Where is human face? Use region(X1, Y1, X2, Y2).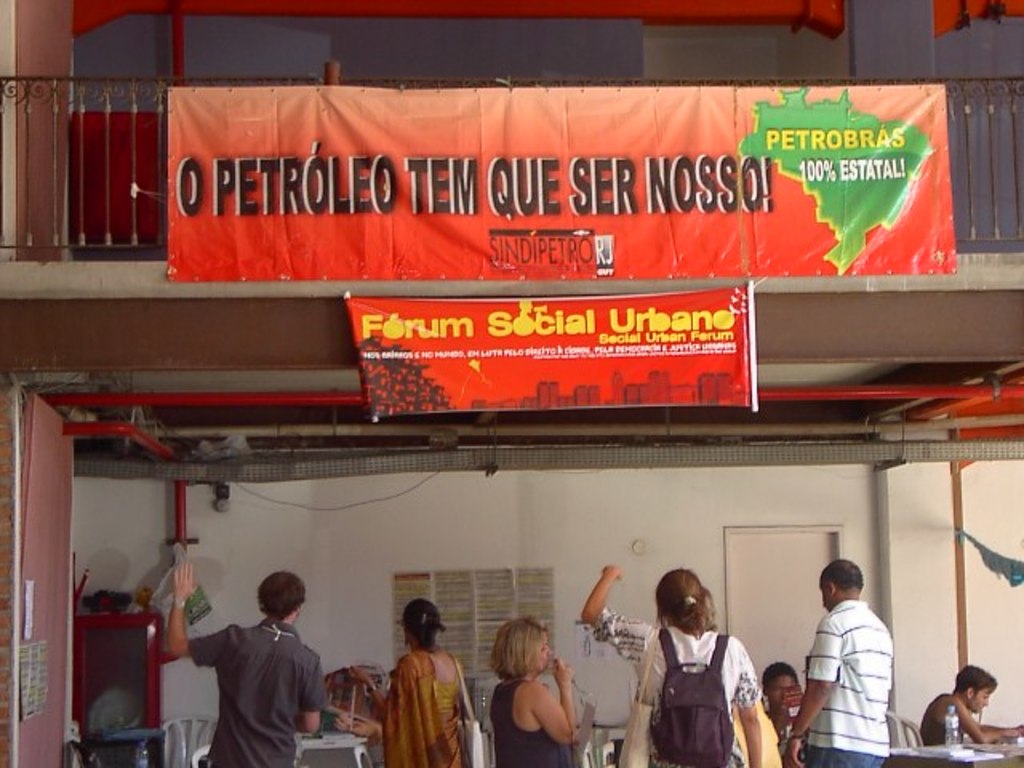
region(538, 632, 554, 674).
